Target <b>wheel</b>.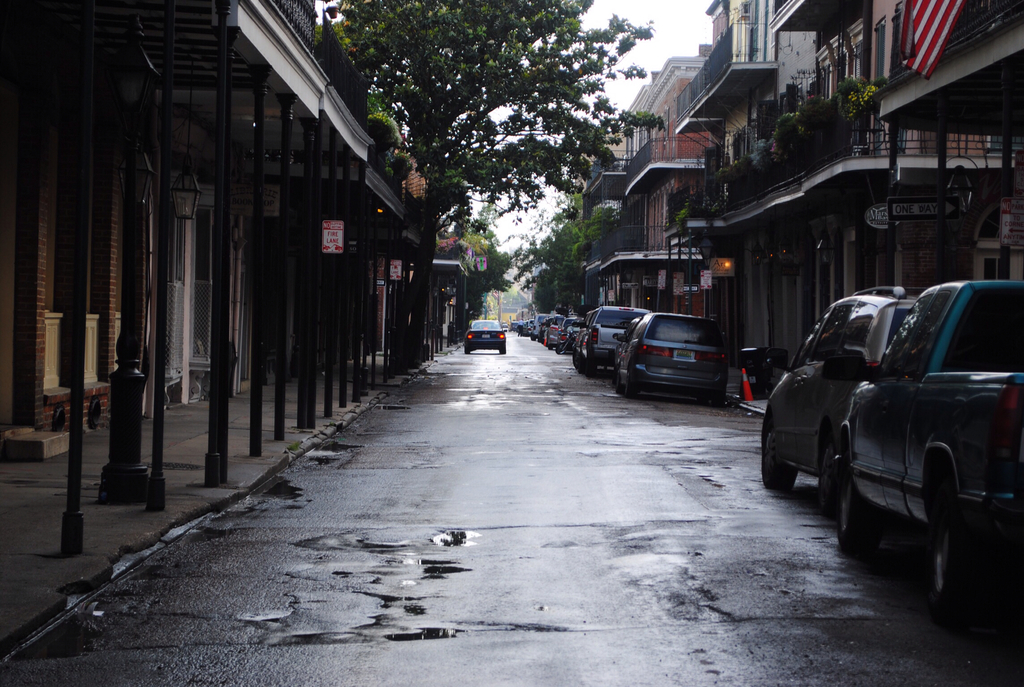
Target region: (762, 423, 799, 497).
